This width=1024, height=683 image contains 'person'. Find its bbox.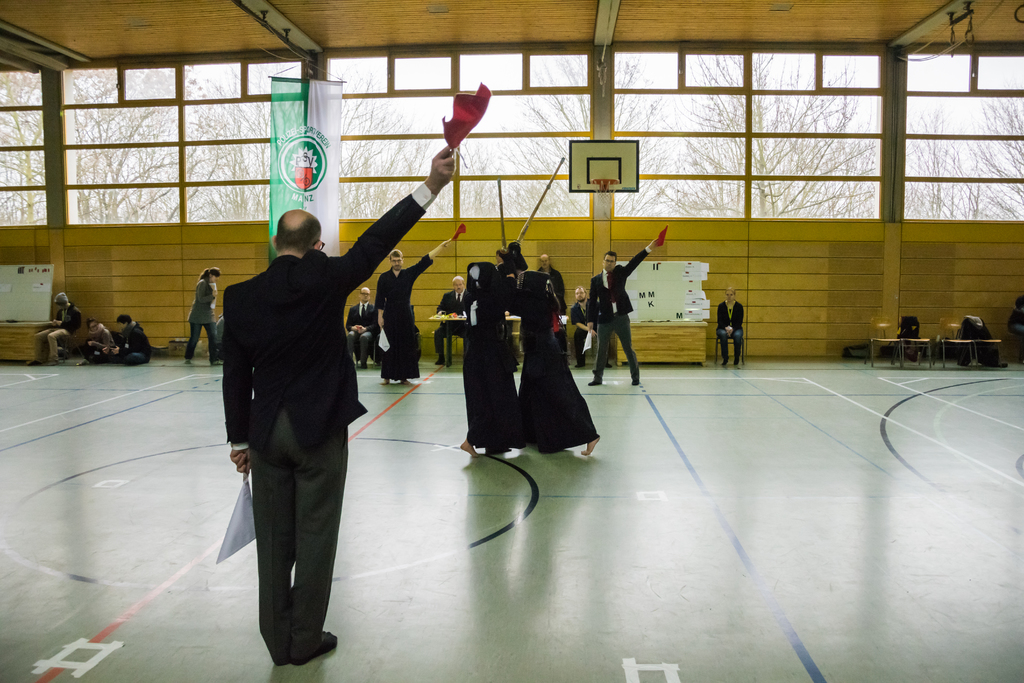
x1=31 y1=288 x2=87 y2=366.
